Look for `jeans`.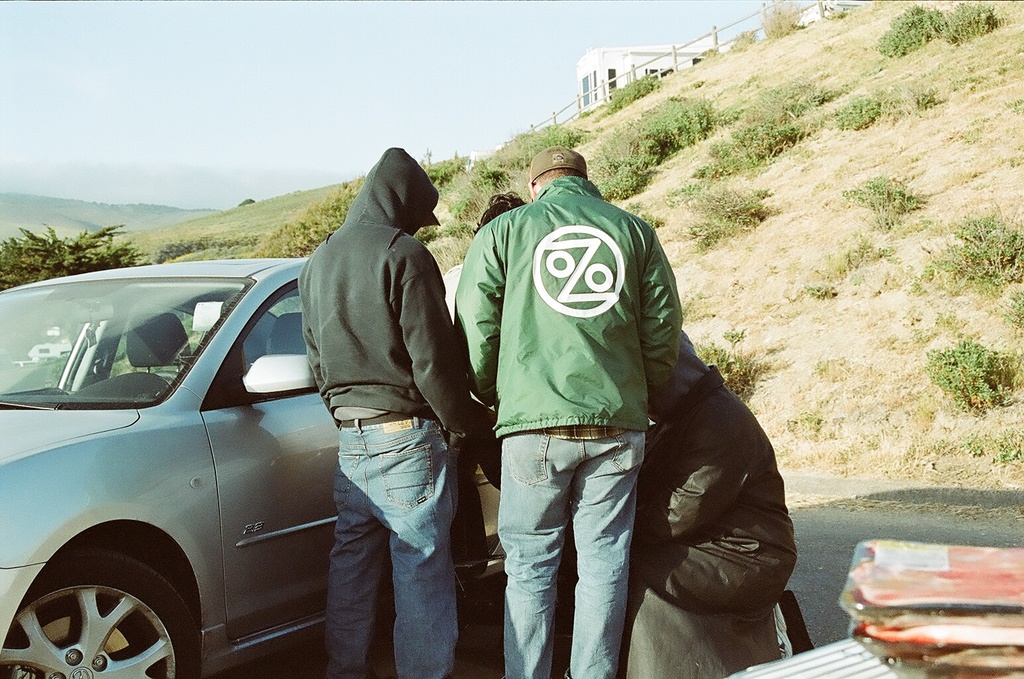
Found: Rect(310, 408, 477, 678).
